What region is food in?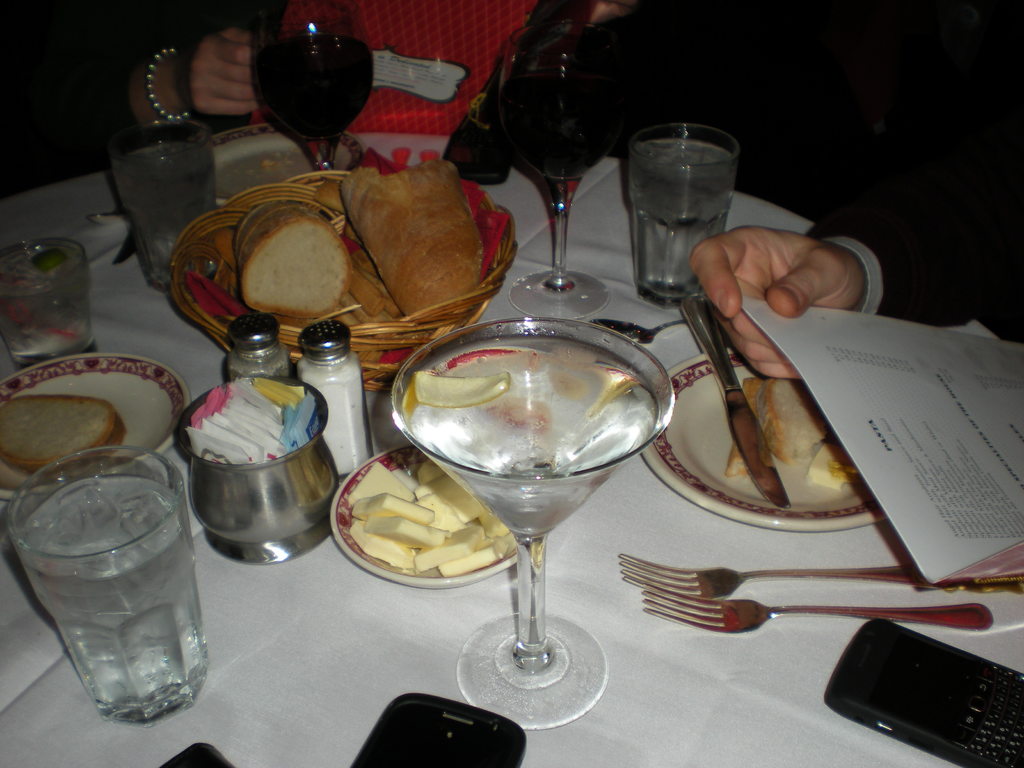
locate(805, 436, 860, 491).
